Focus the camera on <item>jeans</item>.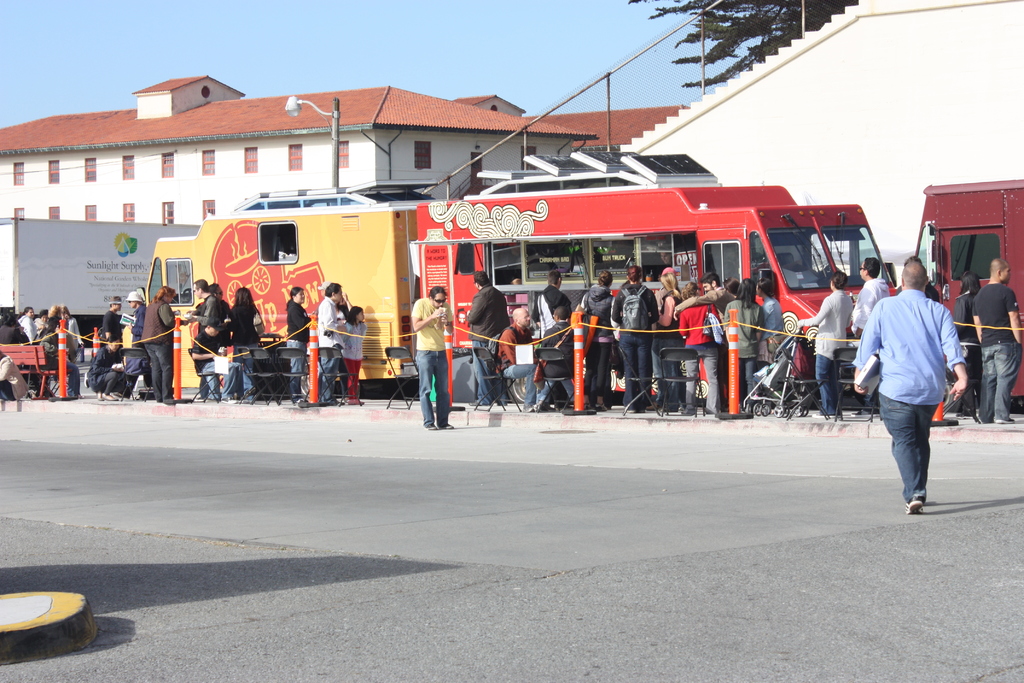
Focus region: [left=203, top=361, right=240, bottom=399].
